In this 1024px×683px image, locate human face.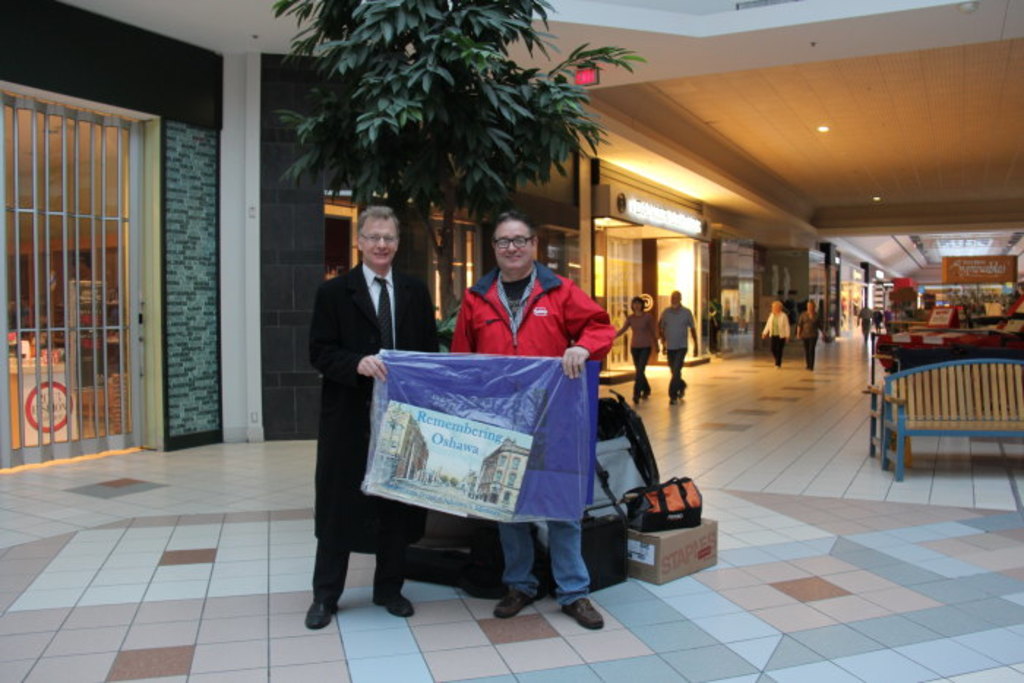
Bounding box: (x1=660, y1=282, x2=689, y2=316).
